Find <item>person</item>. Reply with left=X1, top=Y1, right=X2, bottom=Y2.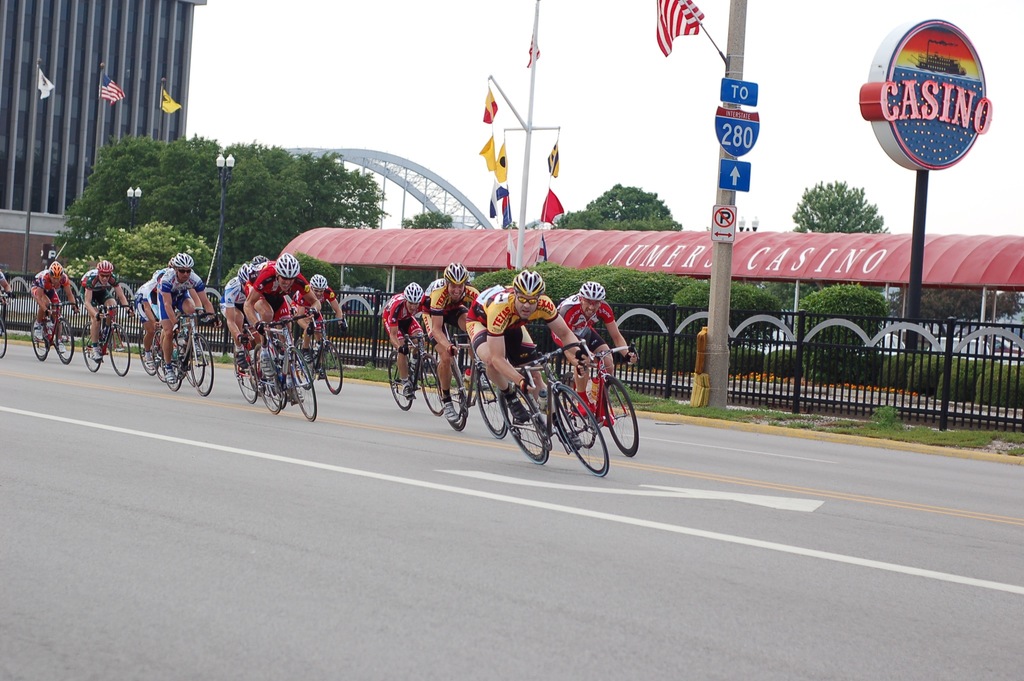
left=30, top=261, right=79, bottom=339.
